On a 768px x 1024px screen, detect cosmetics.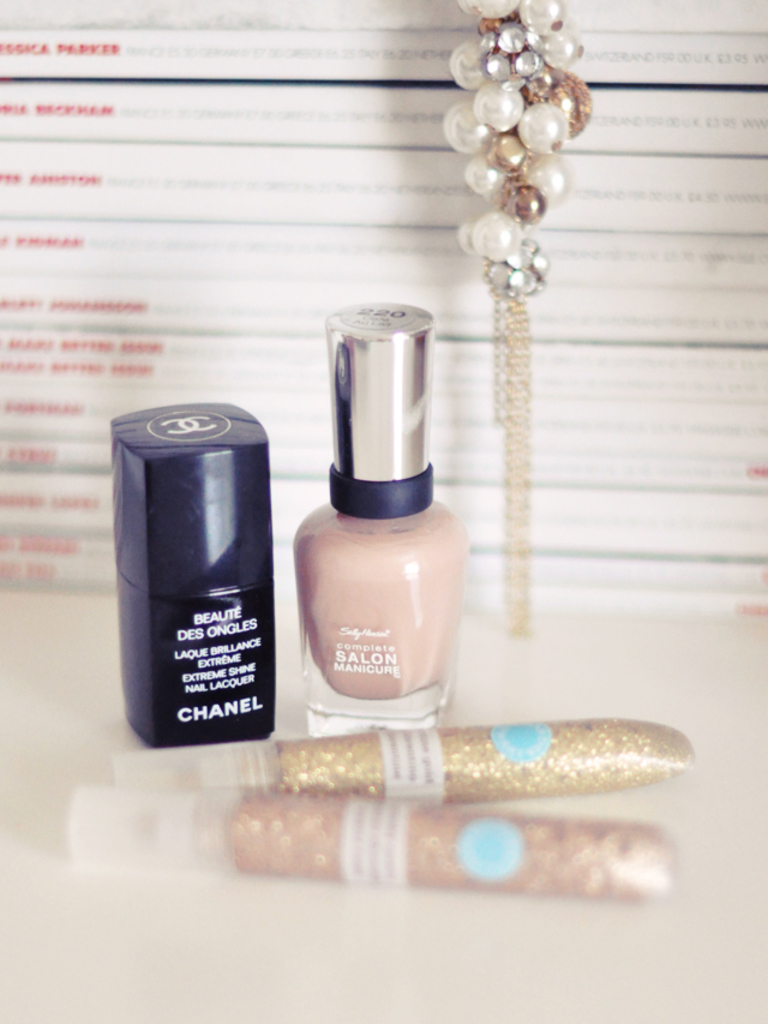
x1=112 y1=712 x2=695 y2=812.
